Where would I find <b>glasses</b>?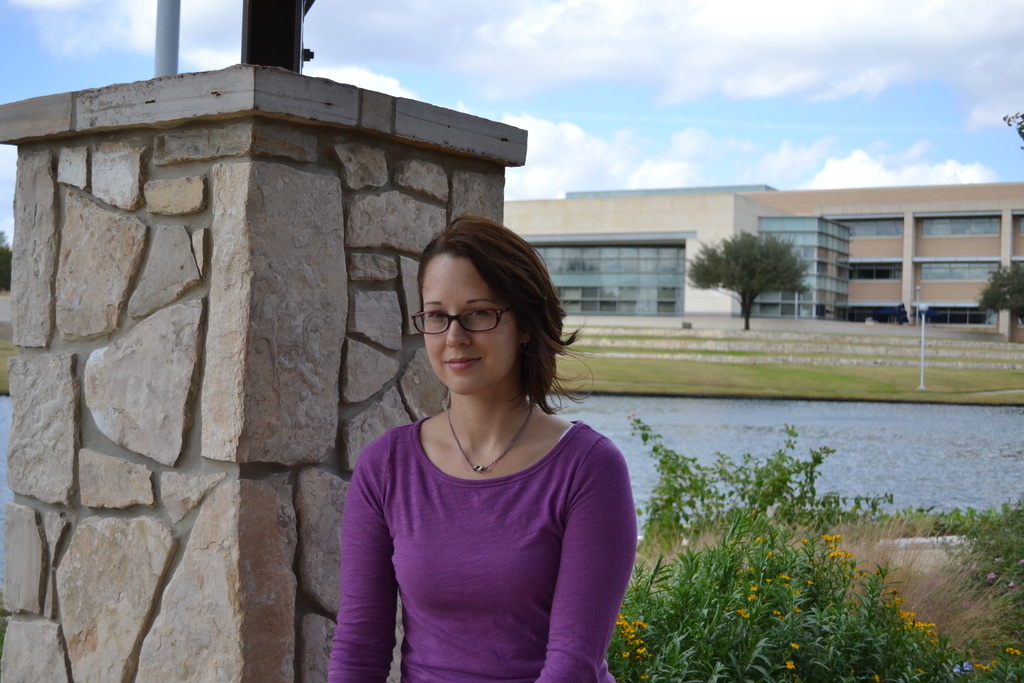
At <box>408,306,525,350</box>.
